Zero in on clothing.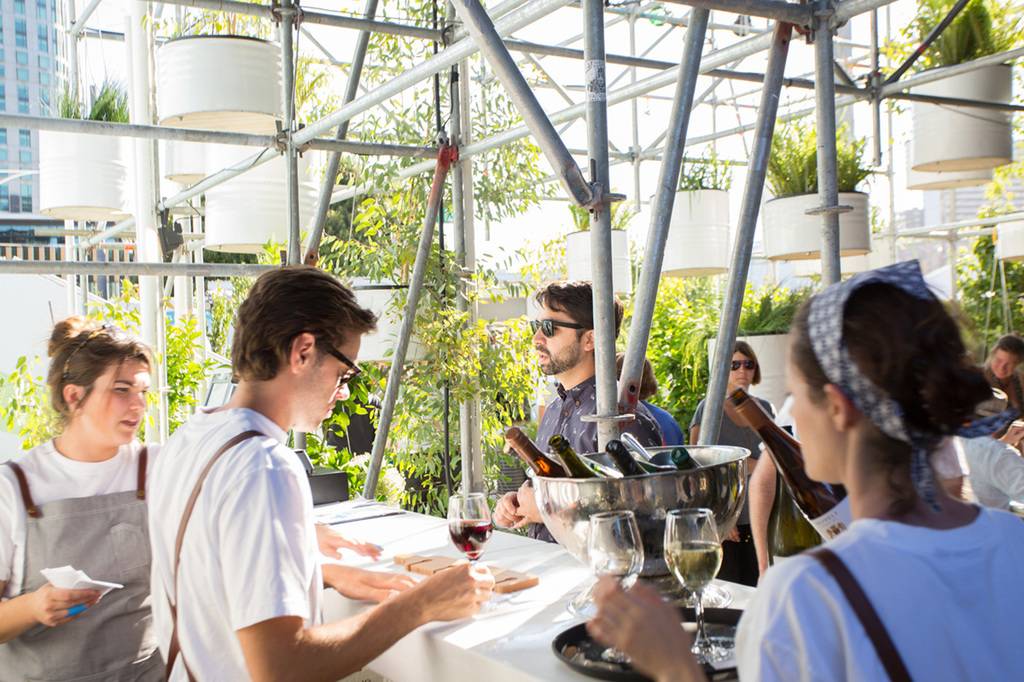
Zeroed in: select_region(536, 374, 659, 539).
